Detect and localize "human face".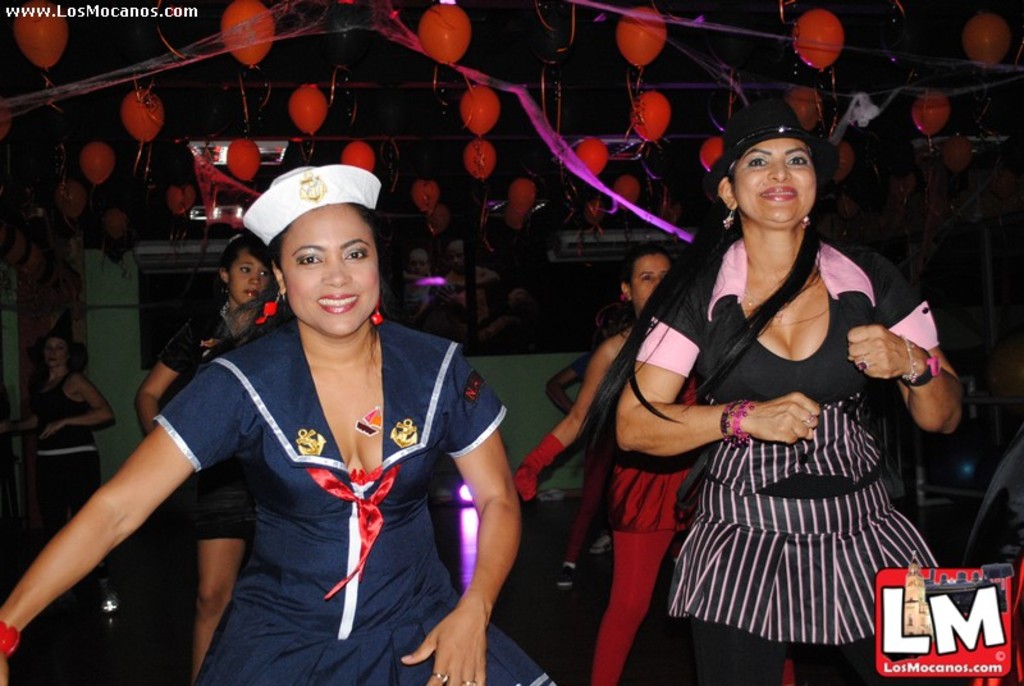
Localized at bbox=(232, 250, 271, 297).
